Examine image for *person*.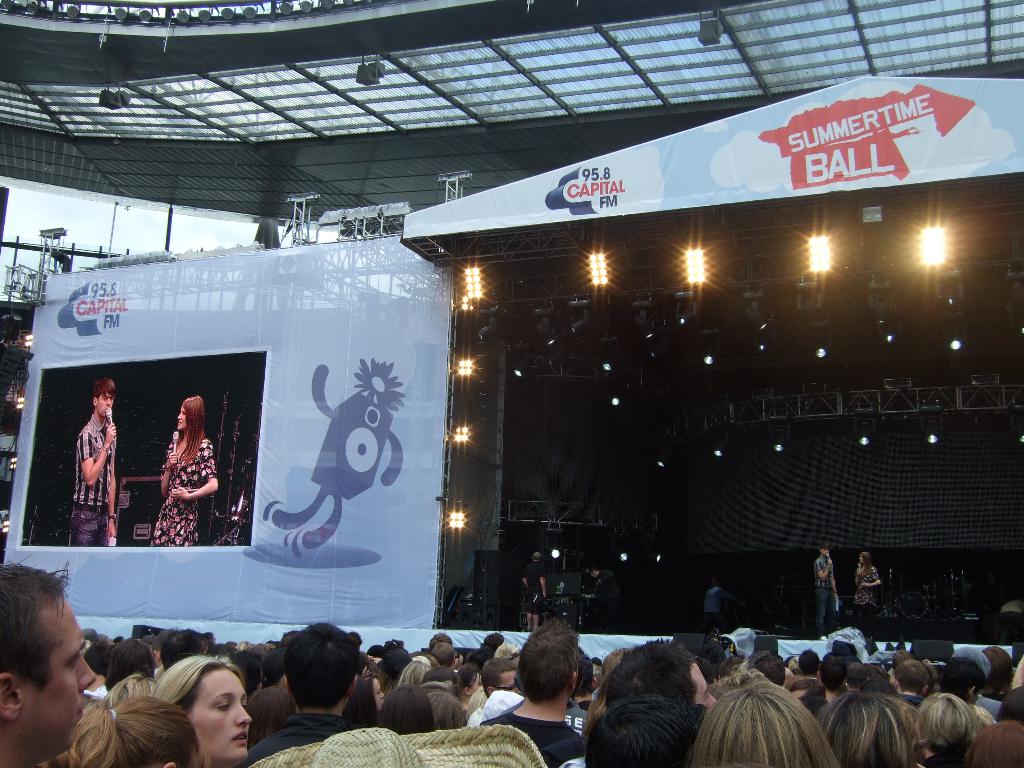
Examination result: x1=74, y1=374, x2=122, y2=543.
